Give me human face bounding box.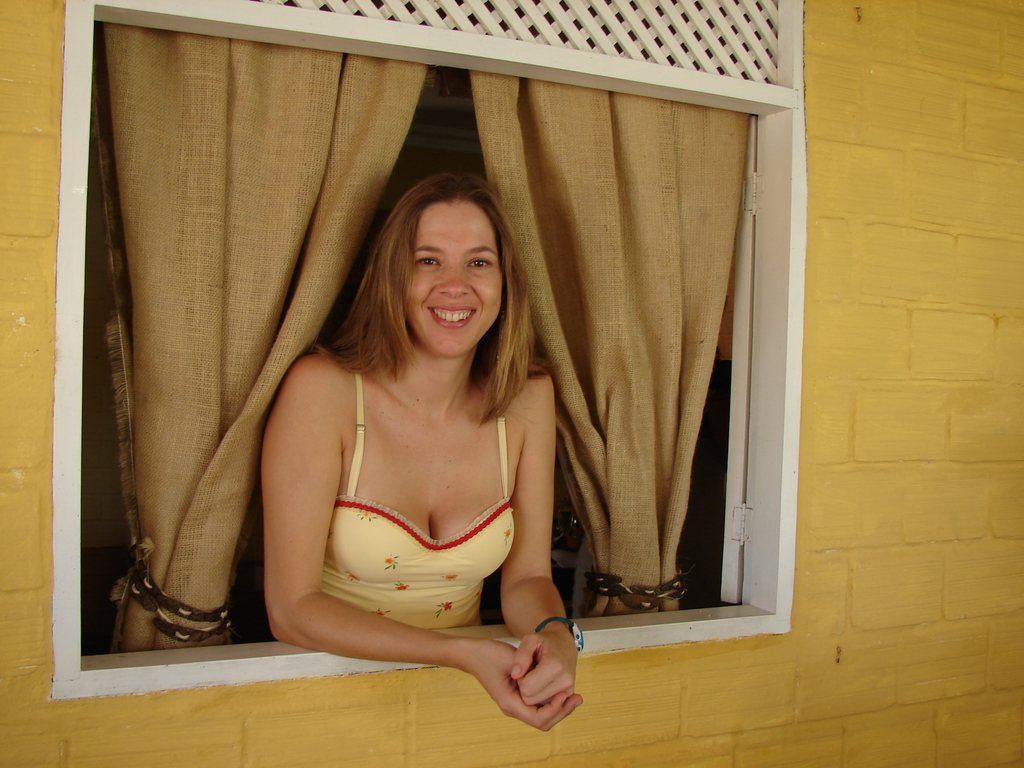
(404, 200, 503, 353).
